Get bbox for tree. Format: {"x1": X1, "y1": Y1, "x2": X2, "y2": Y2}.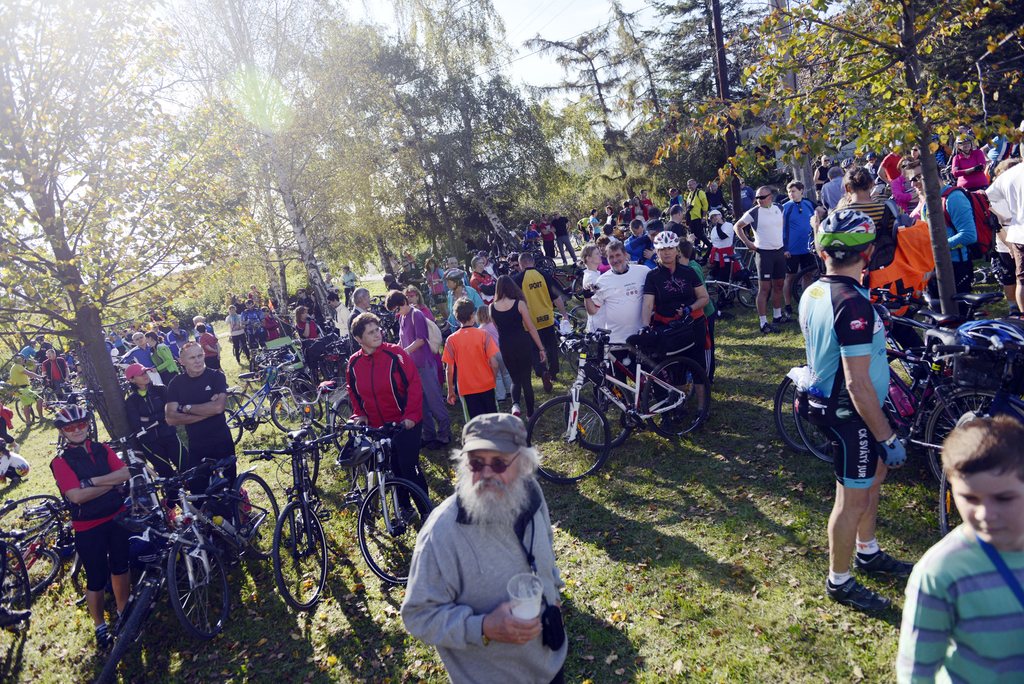
{"x1": 654, "y1": 0, "x2": 1023, "y2": 323}.
